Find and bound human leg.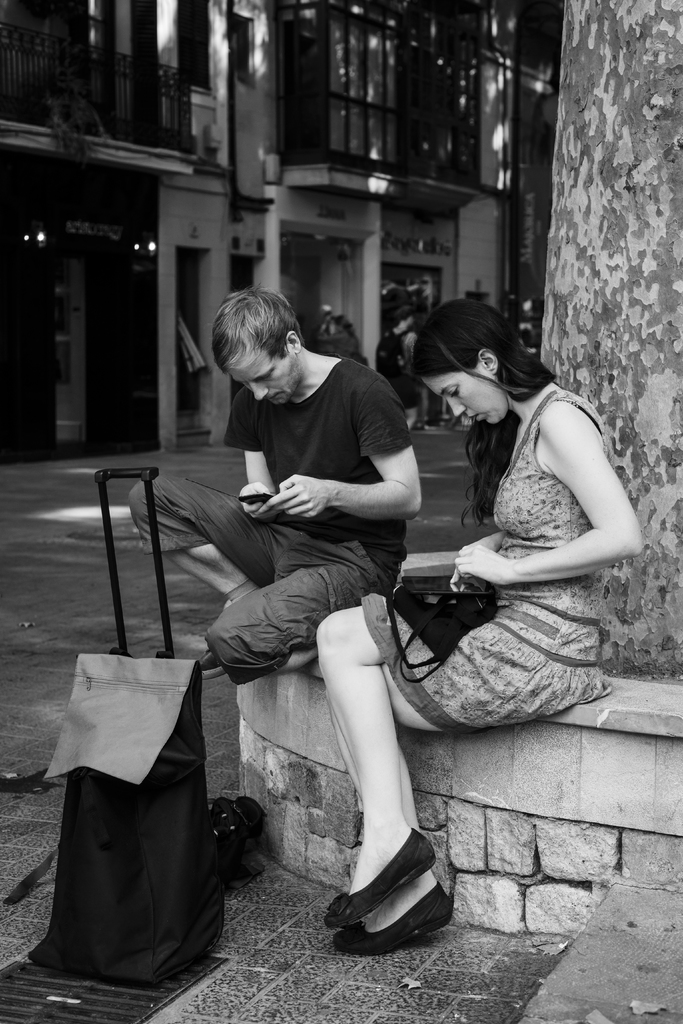
Bound: bbox=[124, 473, 295, 609].
